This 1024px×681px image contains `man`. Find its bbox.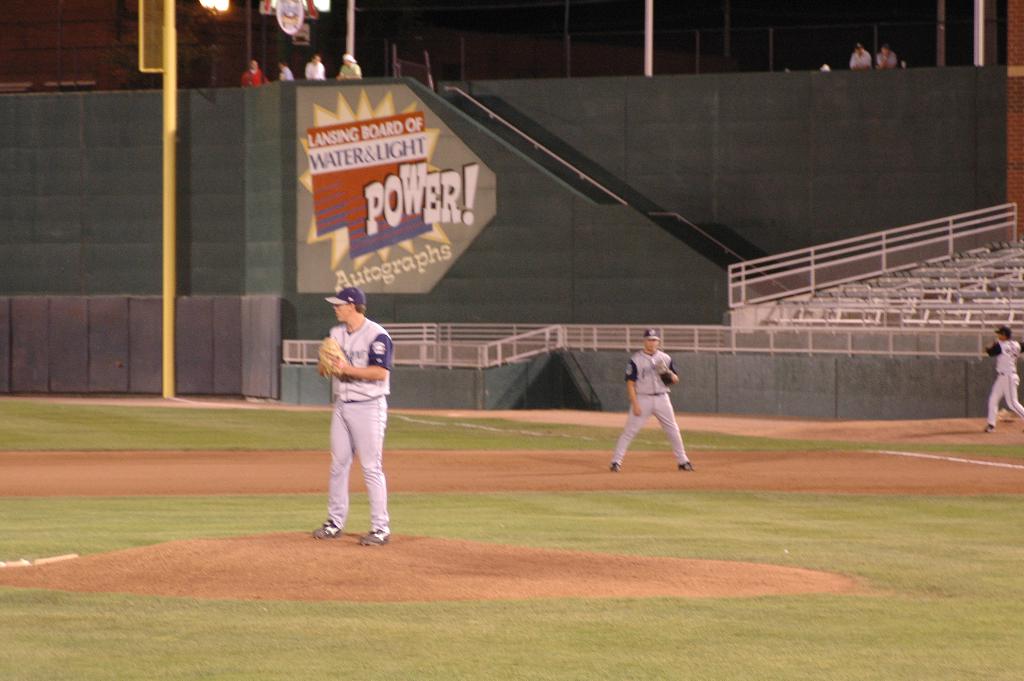
crop(302, 53, 334, 82).
